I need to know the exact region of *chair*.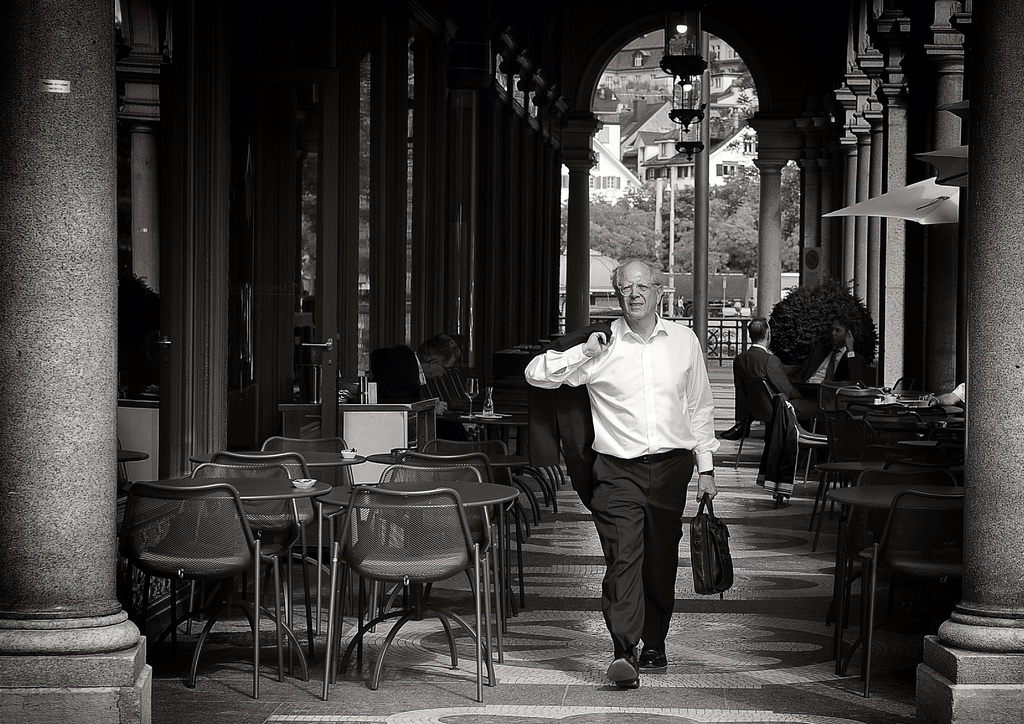
Region: <region>370, 451, 521, 634</region>.
